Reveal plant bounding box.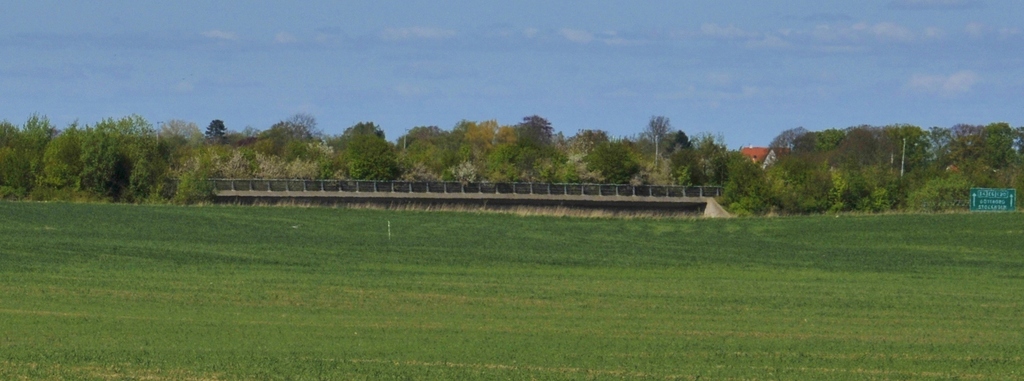
Revealed: (x1=786, y1=199, x2=830, y2=218).
